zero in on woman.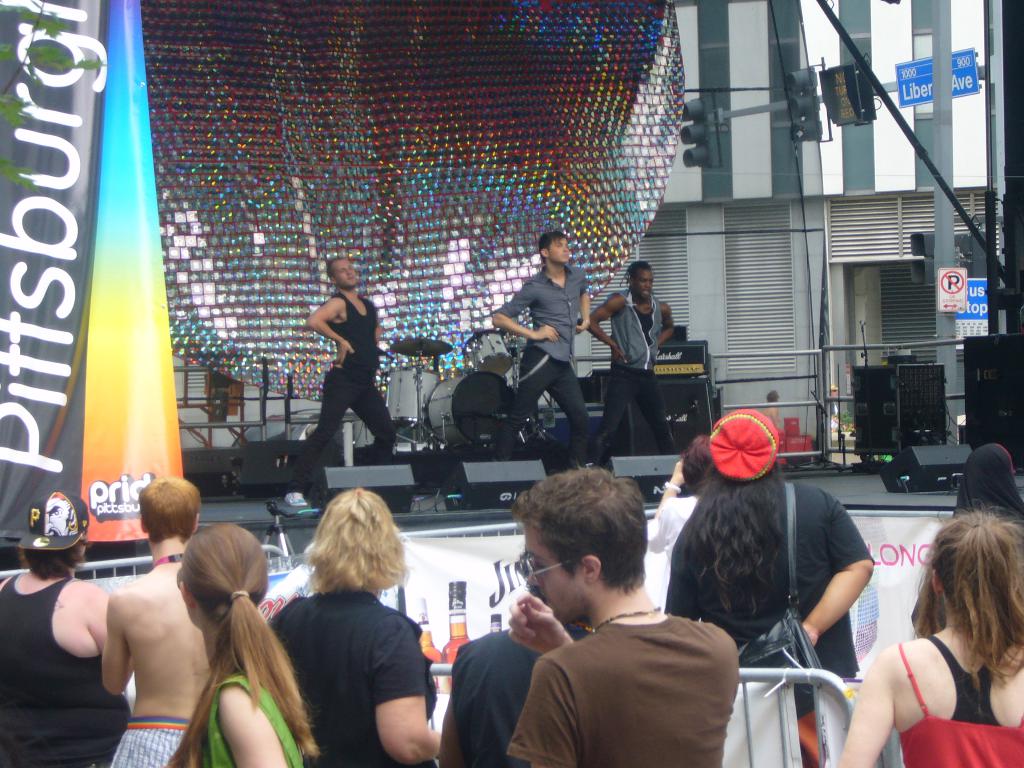
Zeroed in: crop(265, 493, 438, 767).
